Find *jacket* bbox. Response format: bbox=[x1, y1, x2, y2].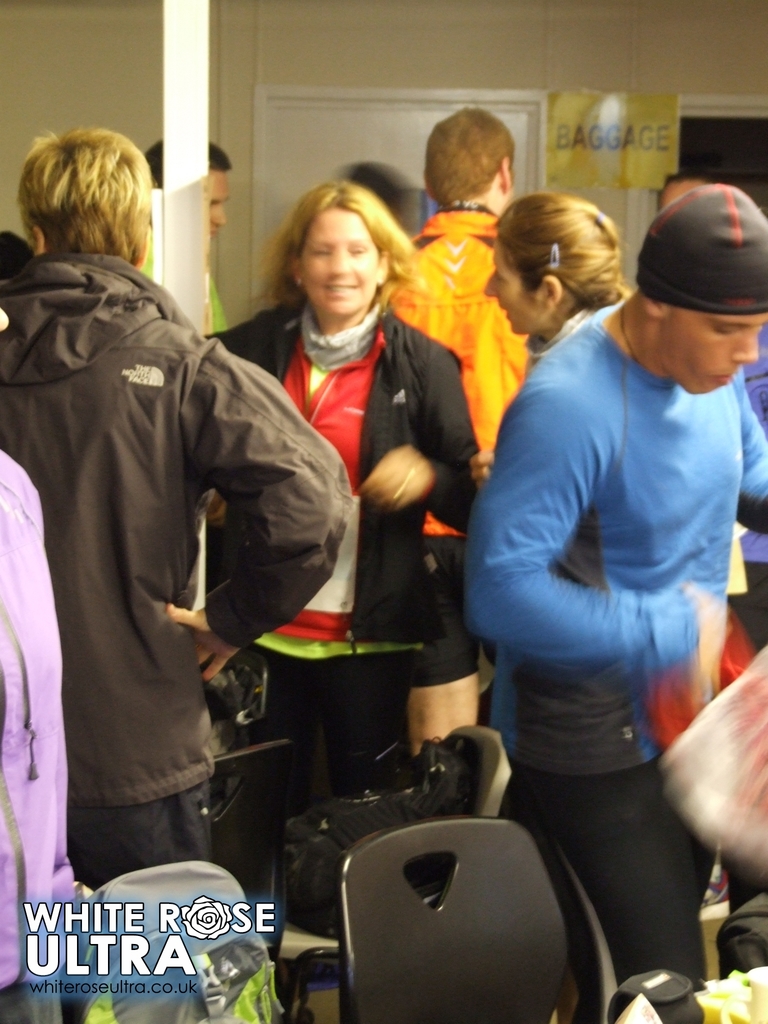
bbox=[0, 451, 78, 986].
